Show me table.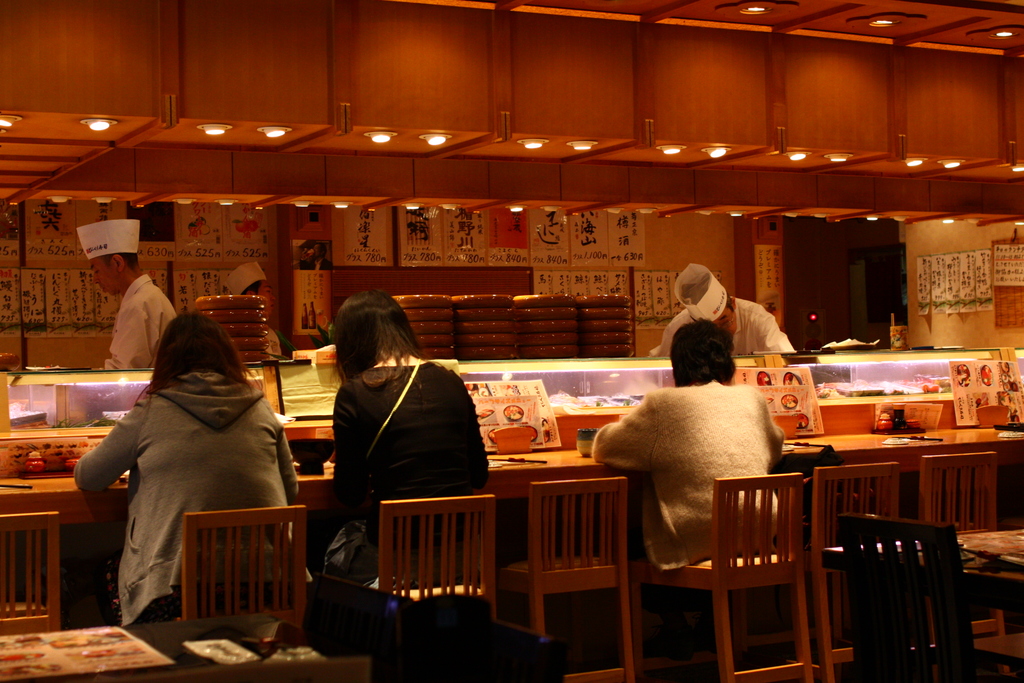
table is here: select_region(0, 605, 369, 682).
